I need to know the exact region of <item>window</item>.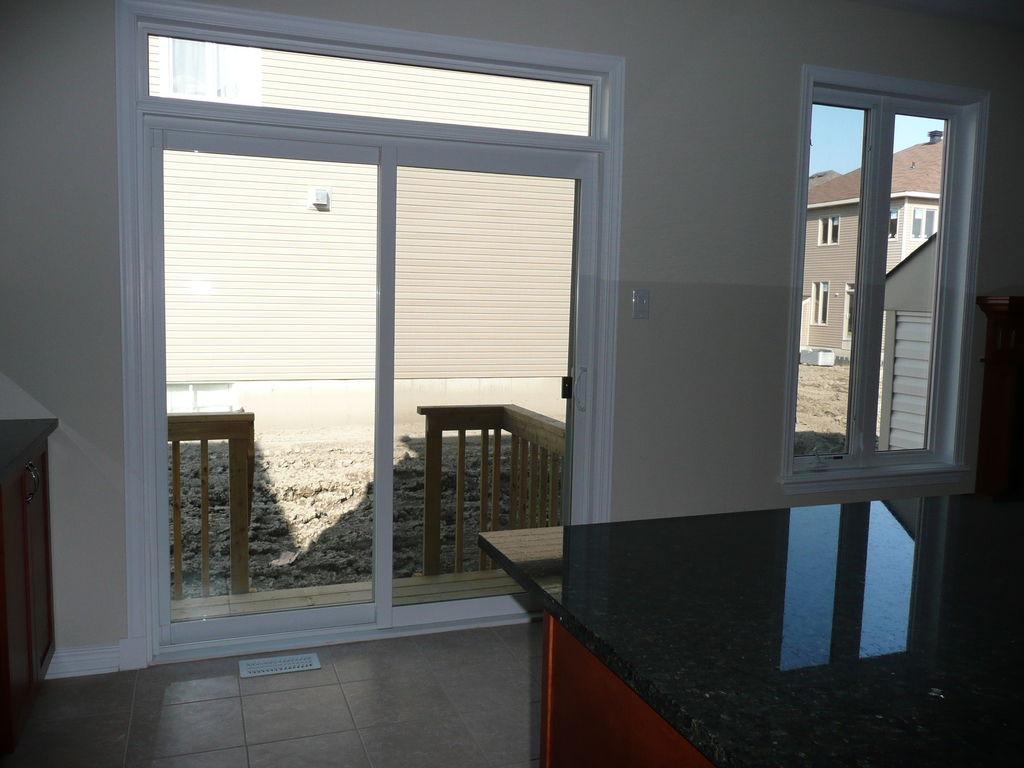
Region: left=810, top=281, right=831, bottom=324.
